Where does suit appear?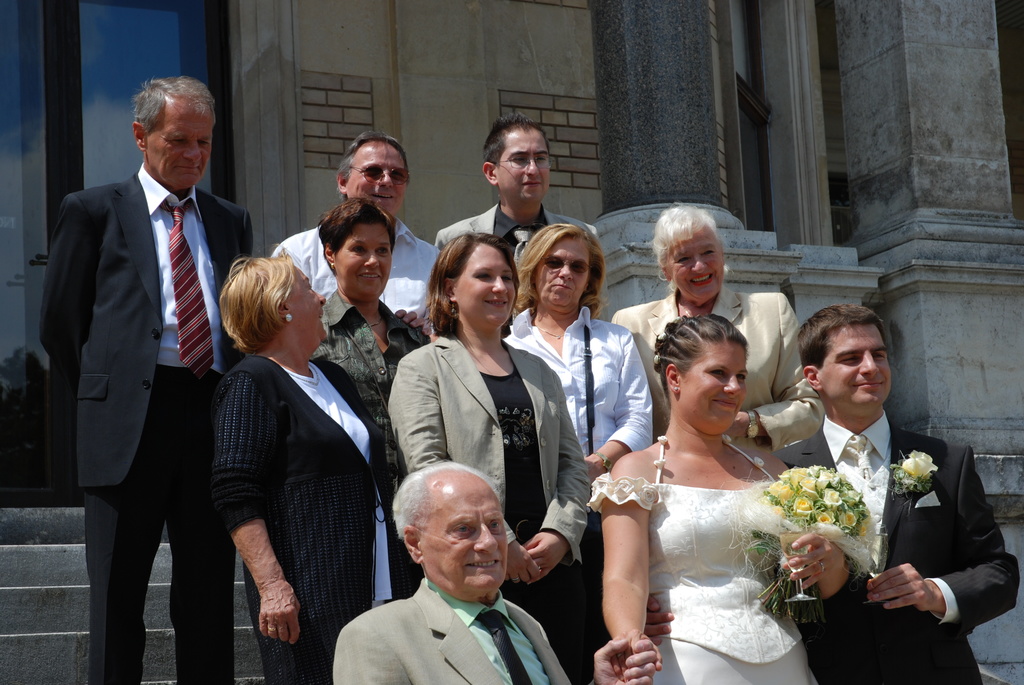
Appears at [left=35, top=155, right=256, bottom=684].
